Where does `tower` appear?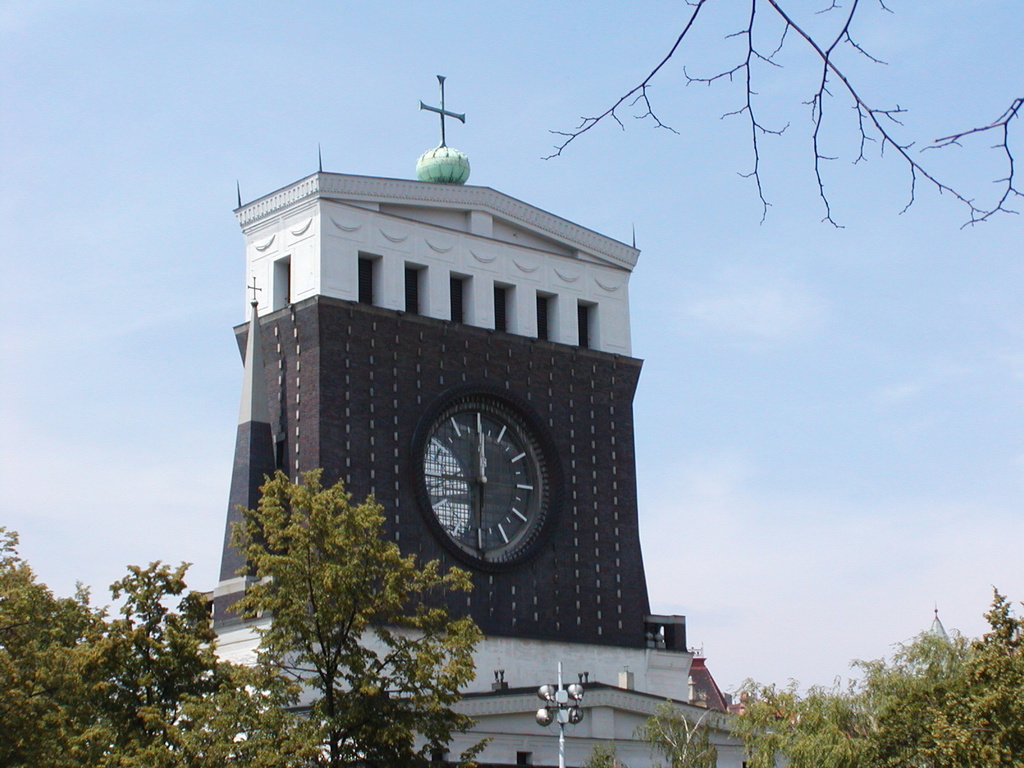
Appears at bbox=(209, 79, 691, 717).
